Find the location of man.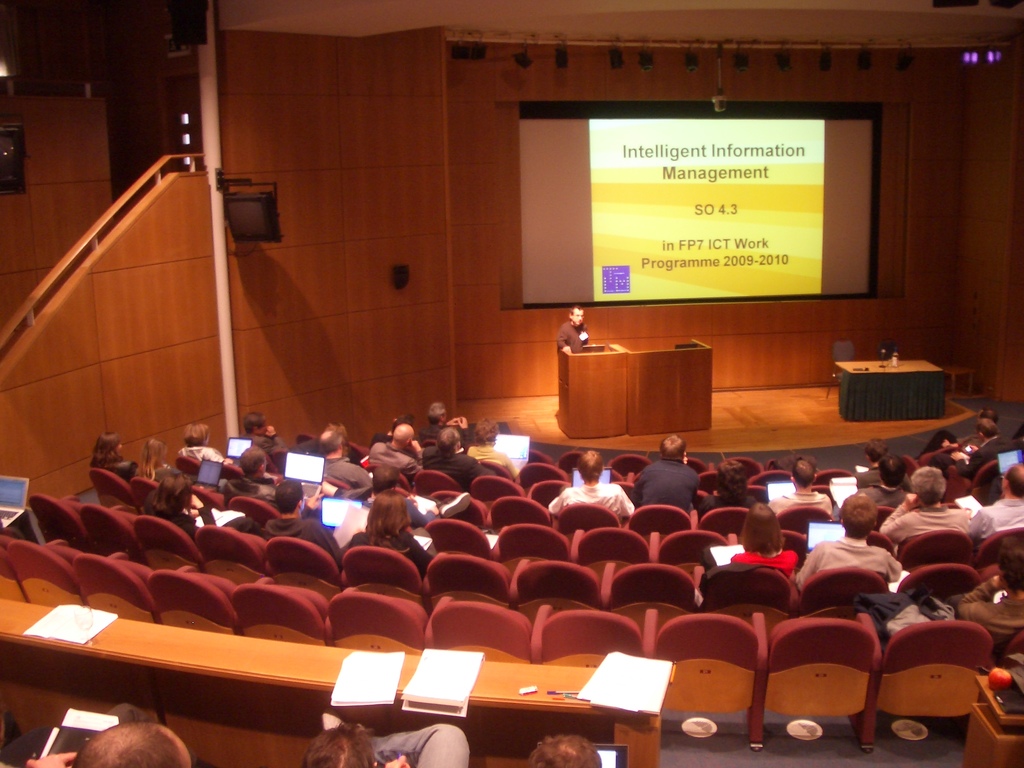
Location: pyautogui.locateOnScreen(959, 417, 1022, 479).
